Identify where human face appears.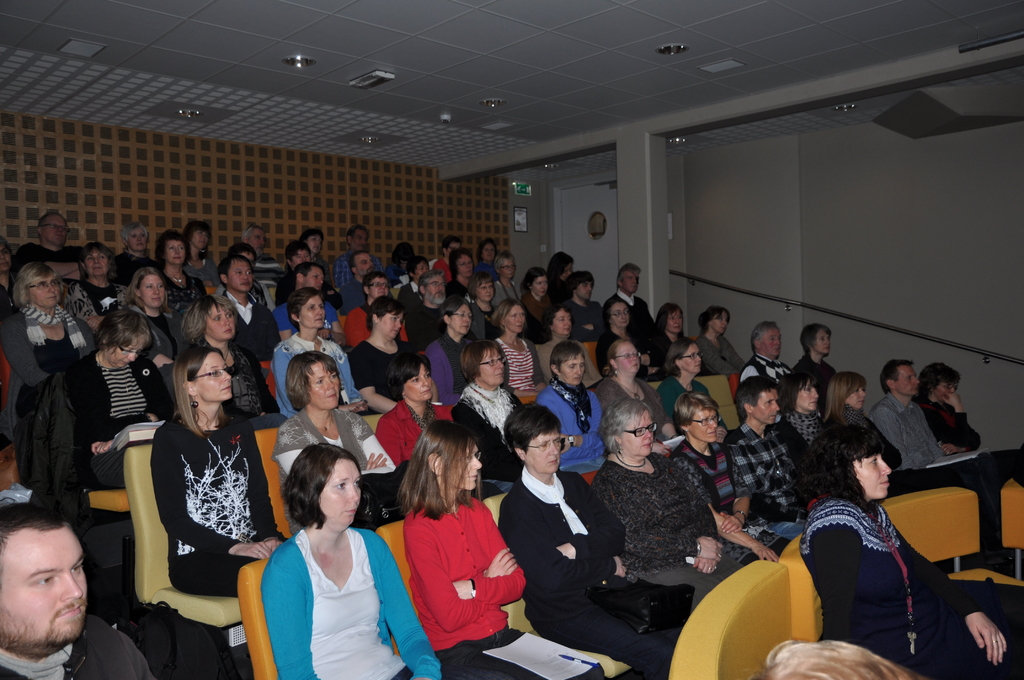
Appears at (533, 276, 547, 296).
